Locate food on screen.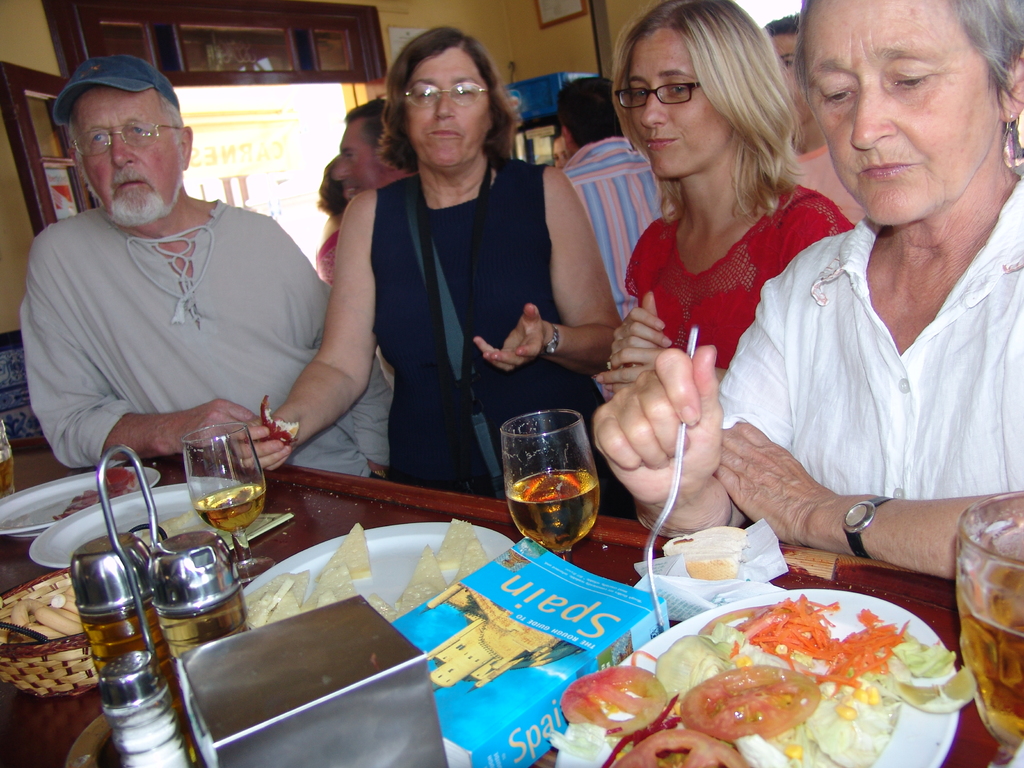
On screen at [left=246, top=393, right=301, bottom=449].
